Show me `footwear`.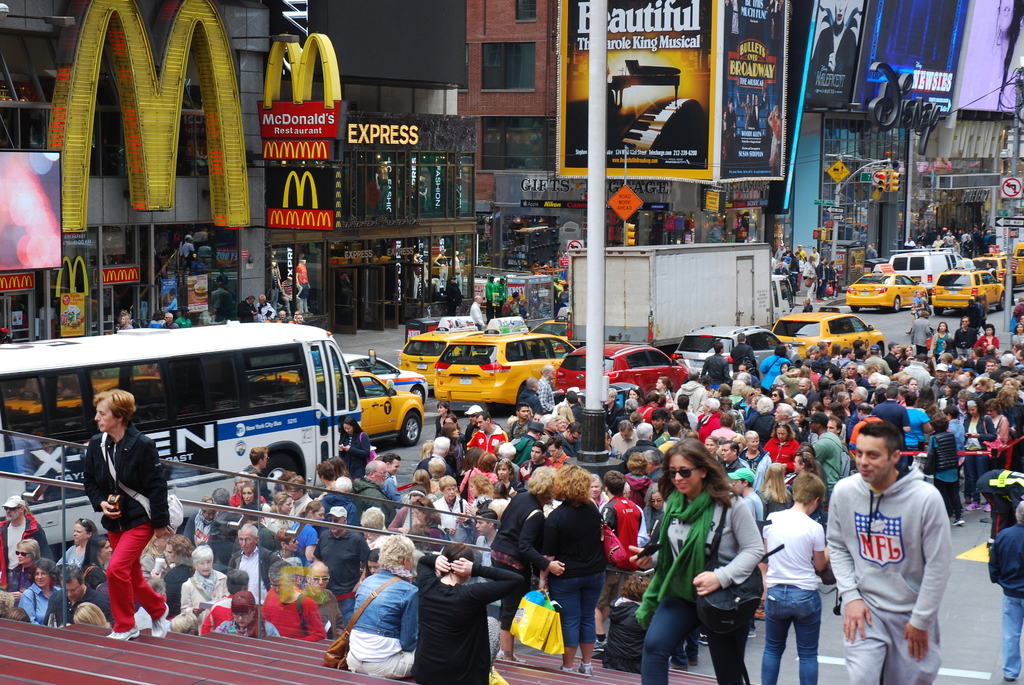
`footwear` is here: crop(492, 648, 527, 665).
